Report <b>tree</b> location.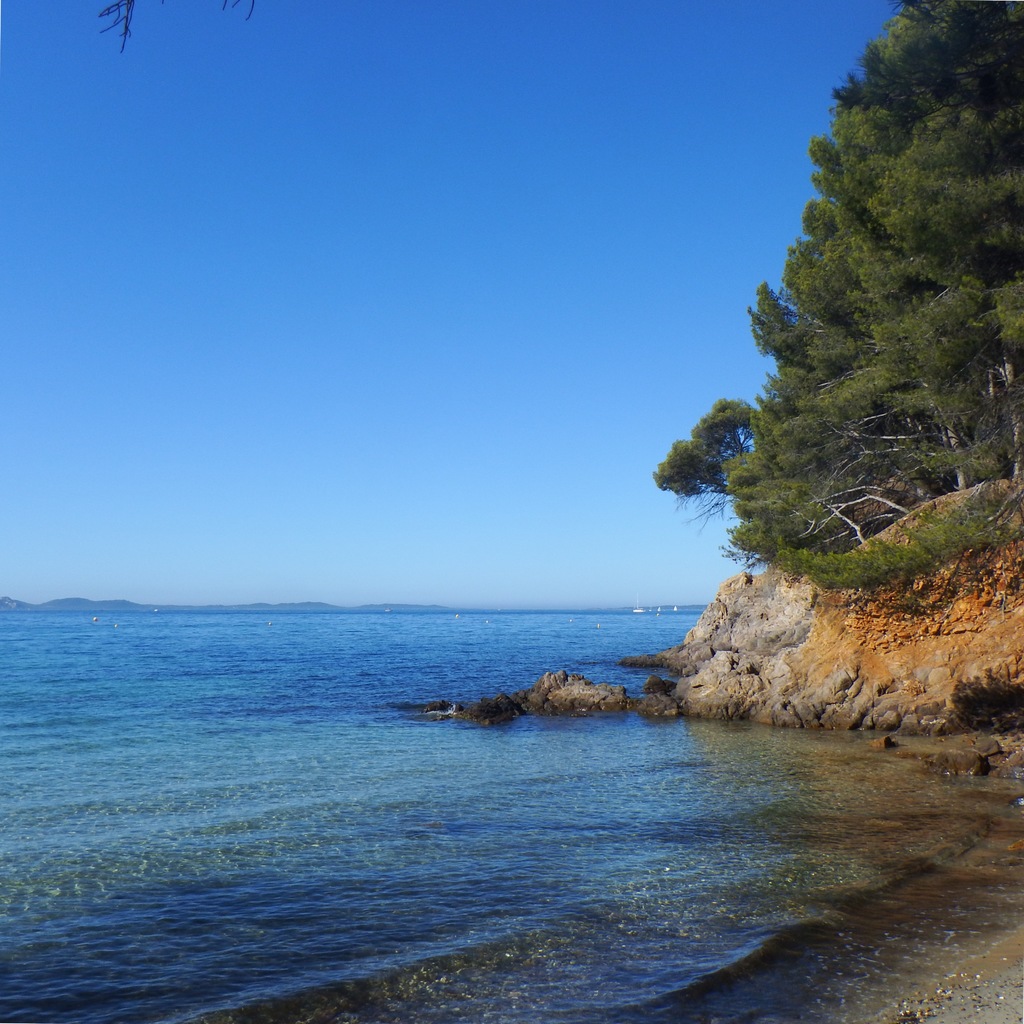
Report: box(641, 394, 755, 525).
